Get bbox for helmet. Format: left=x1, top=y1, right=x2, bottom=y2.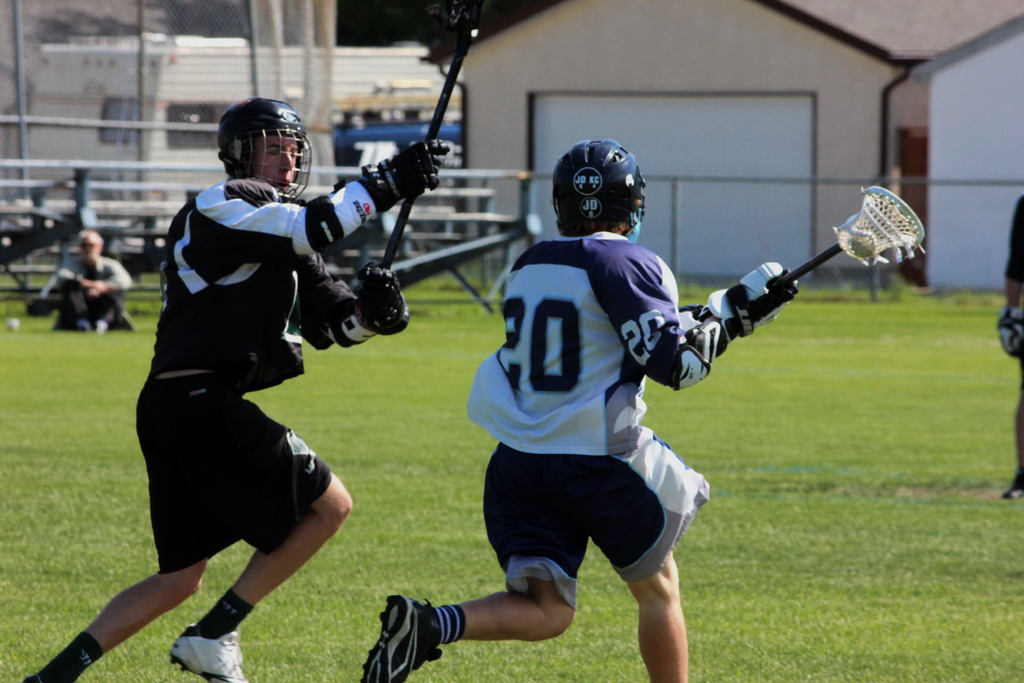
left=211, top=97, right=298, bottom=184.
